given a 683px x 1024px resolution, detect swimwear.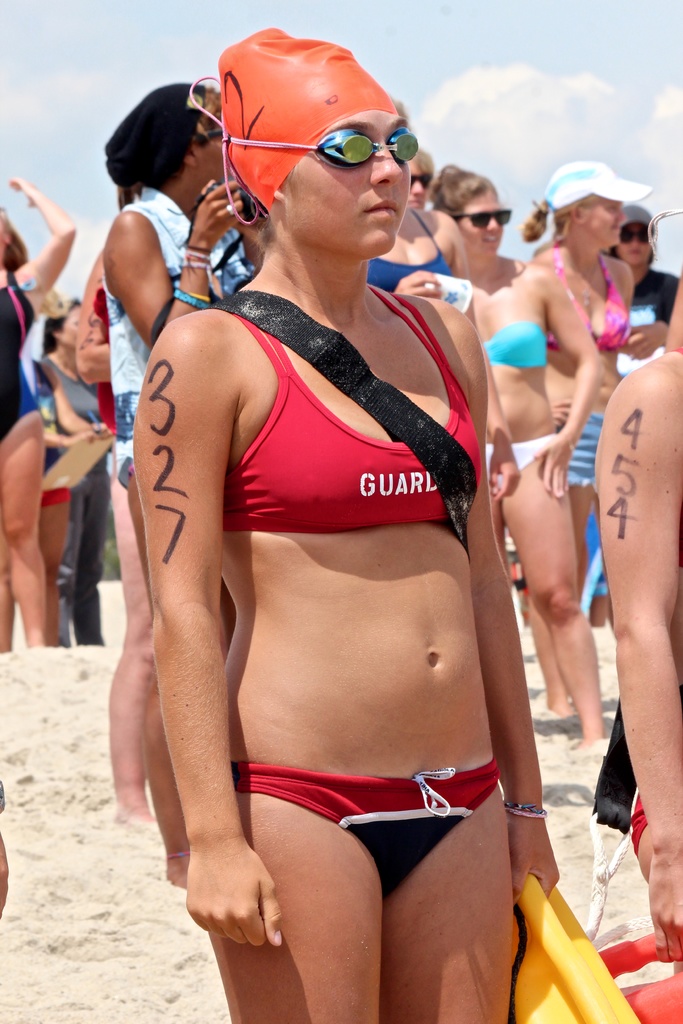
(0, 265, 40, 440).
